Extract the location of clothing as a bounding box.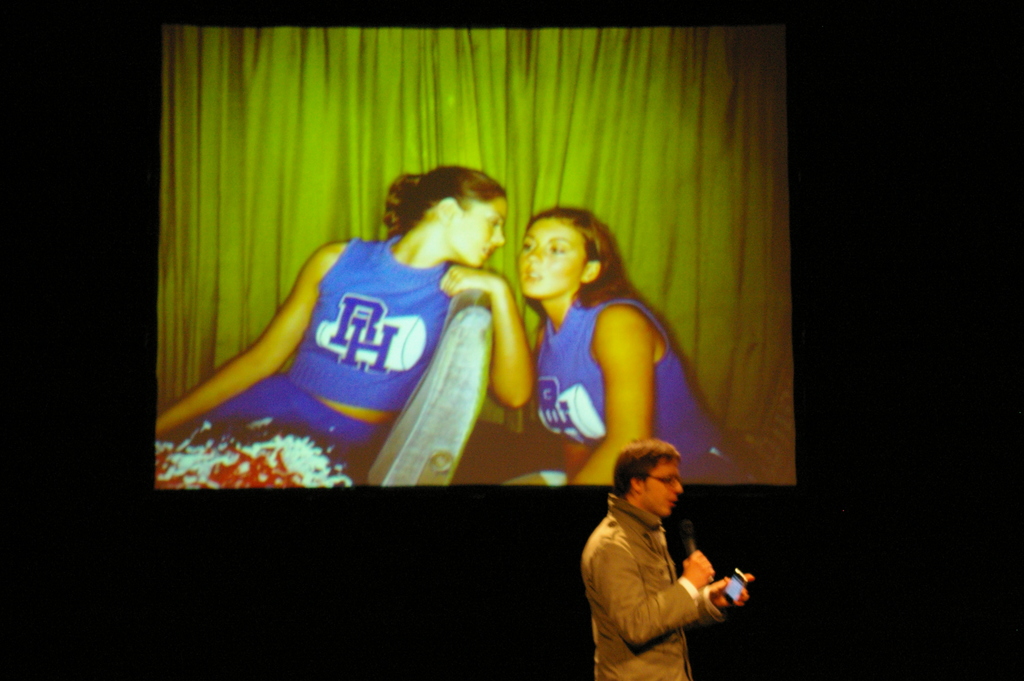
Rect(157, 233, 459, 486).
